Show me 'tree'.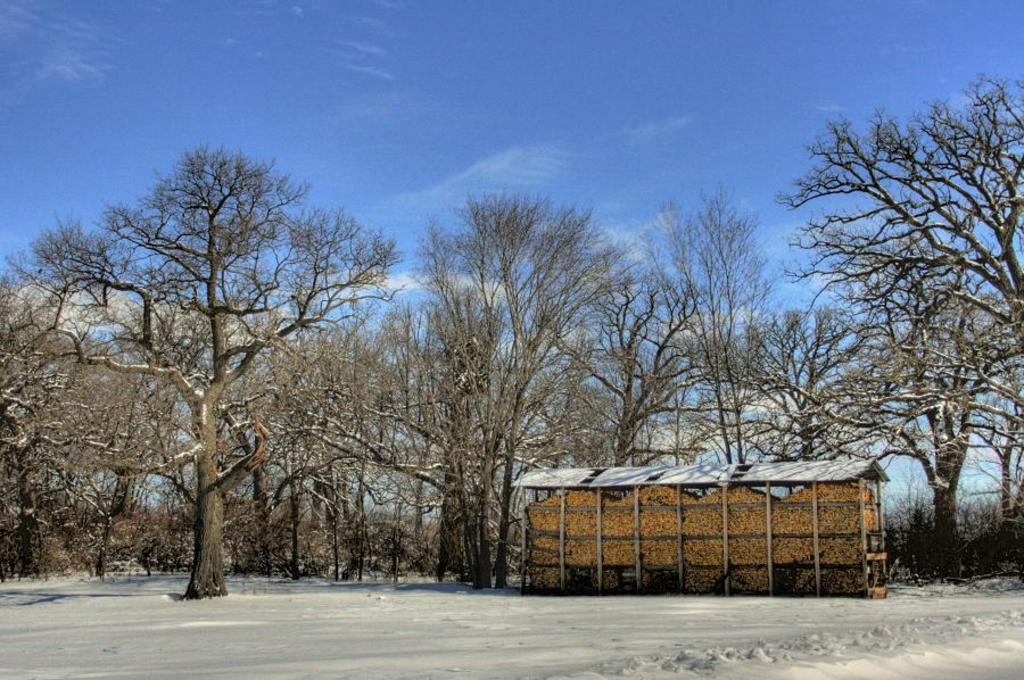
'tree' is here: <bbox>0, 254, 48, 577</bbox>.
